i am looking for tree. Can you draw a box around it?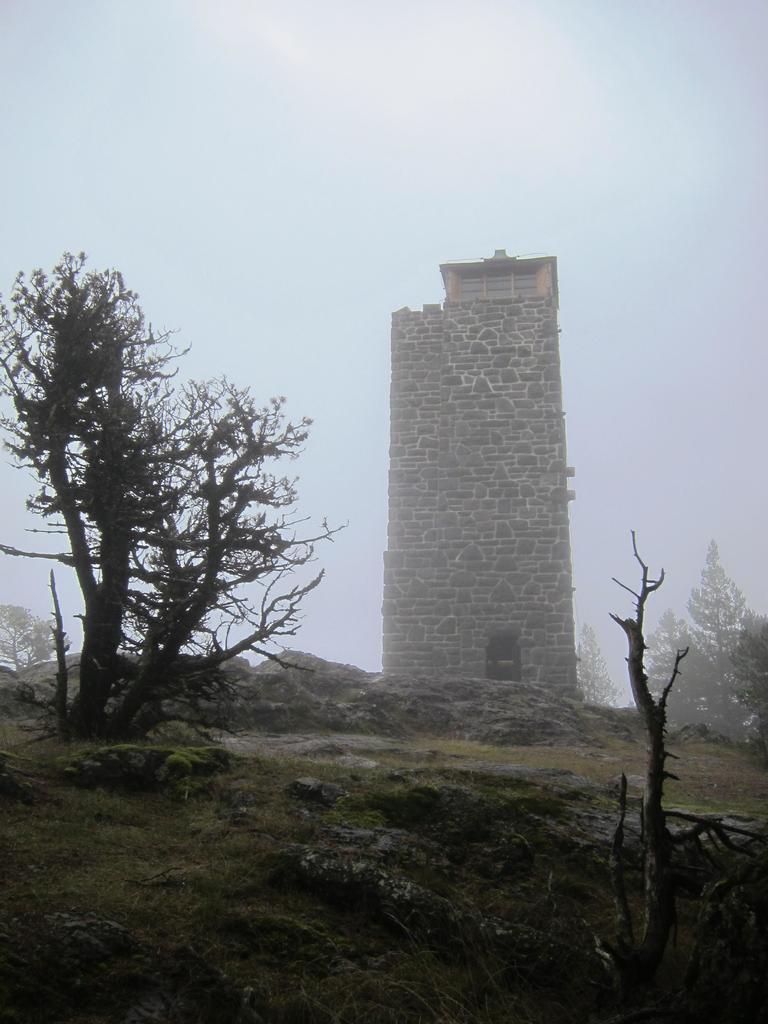
Sure, the bounding box is <region>21, 256, 323, 769</region>.
